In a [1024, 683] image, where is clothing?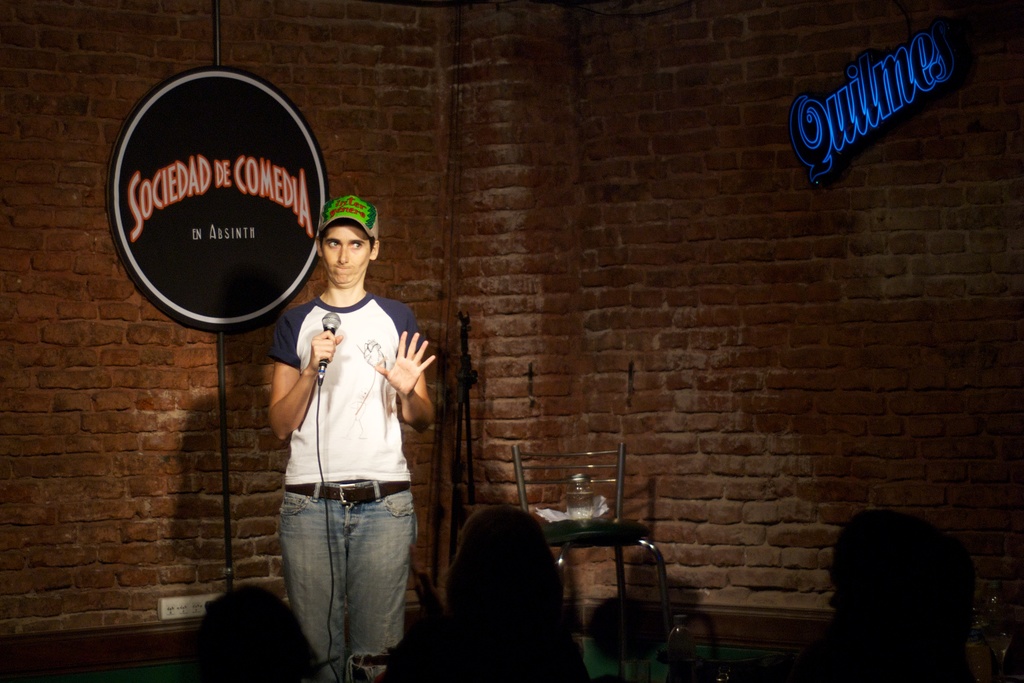
bbox(259, 239, 420, 641).
